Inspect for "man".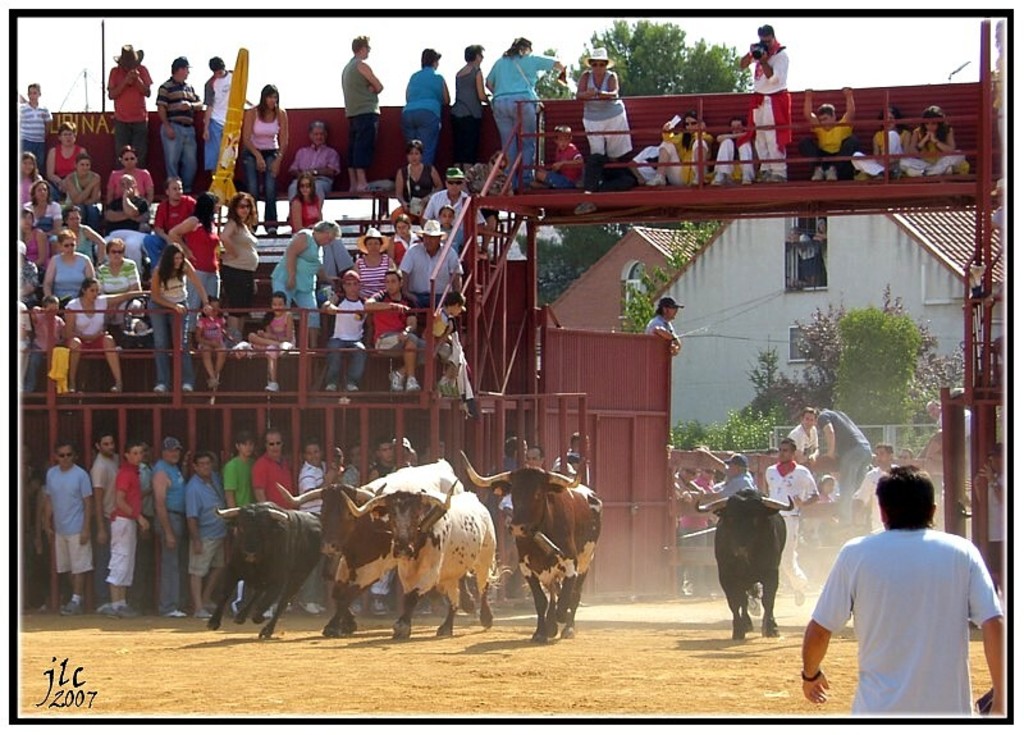
Inspection: 344:447:361:621.
